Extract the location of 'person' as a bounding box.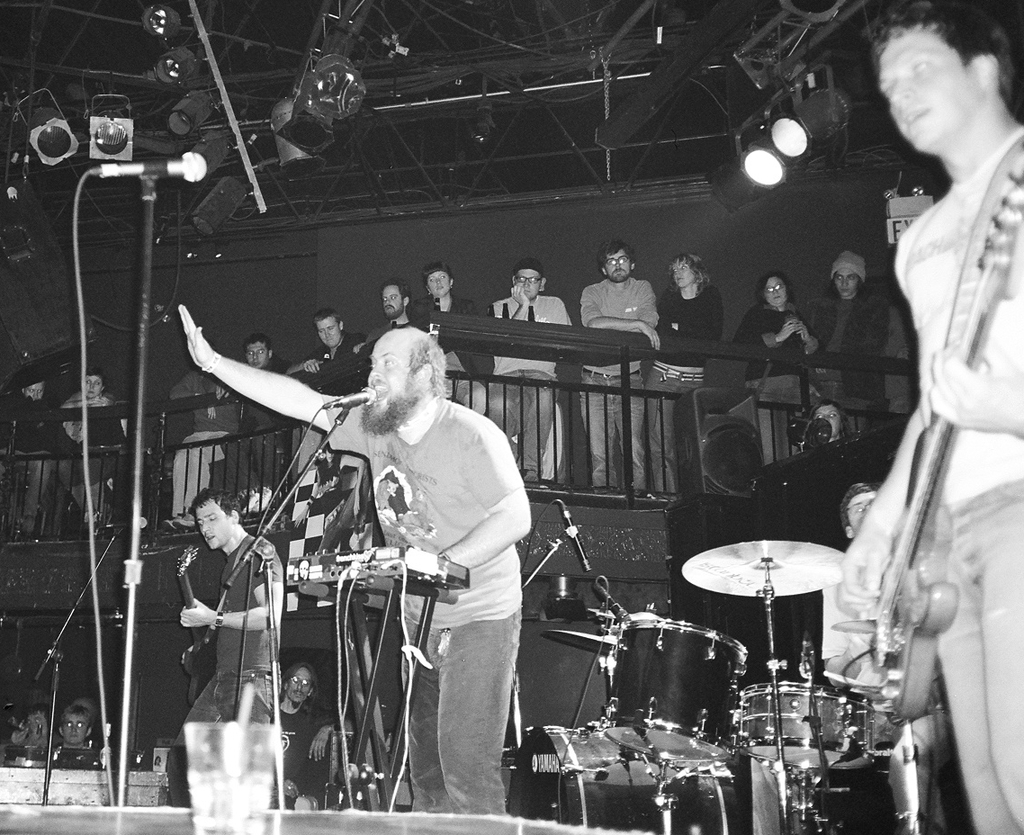
{"x1": 236, "y1": 336, "x2": 288, "y2": 520}.
